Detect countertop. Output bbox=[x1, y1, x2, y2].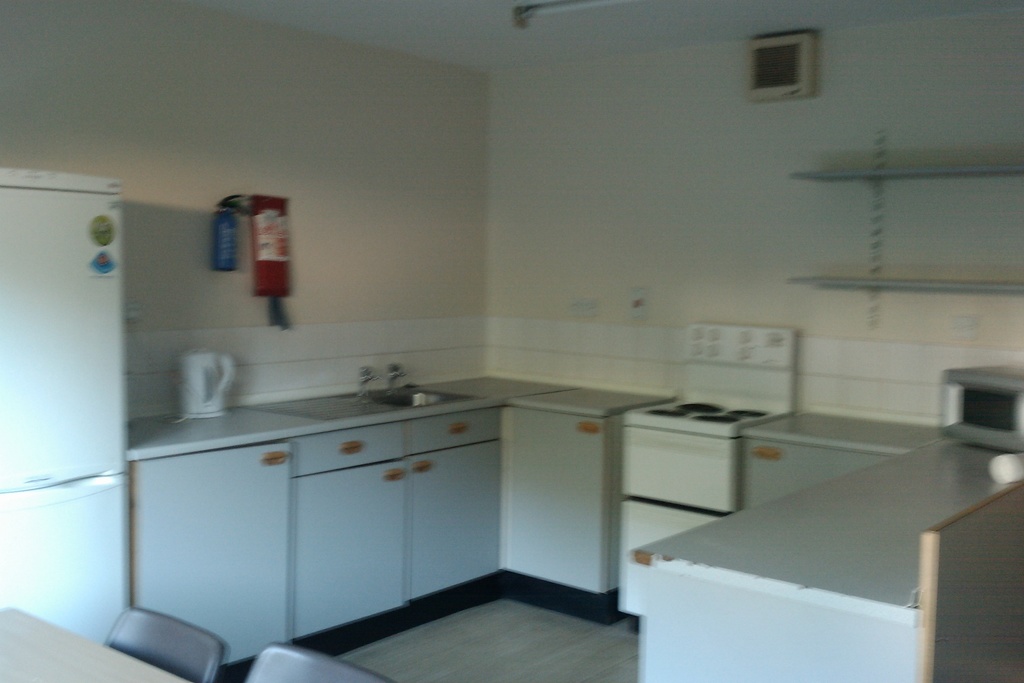
bbox=[127, 359, 1023, 682].
